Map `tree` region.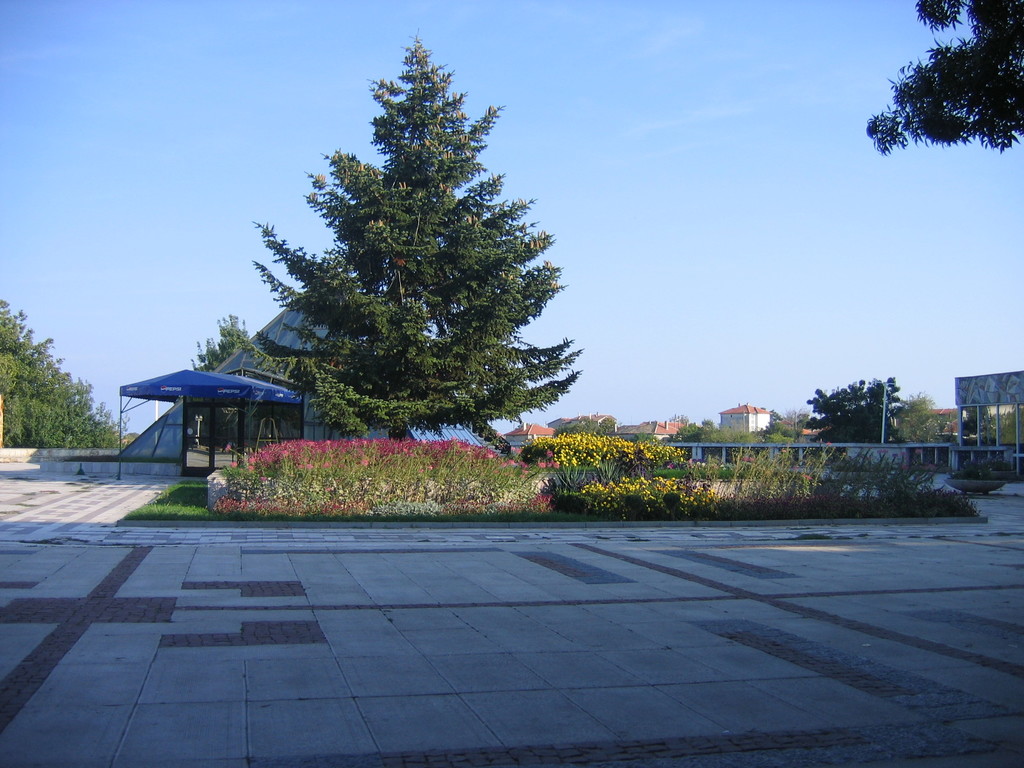
Mapped to box(865, 0, 1023, 156).
